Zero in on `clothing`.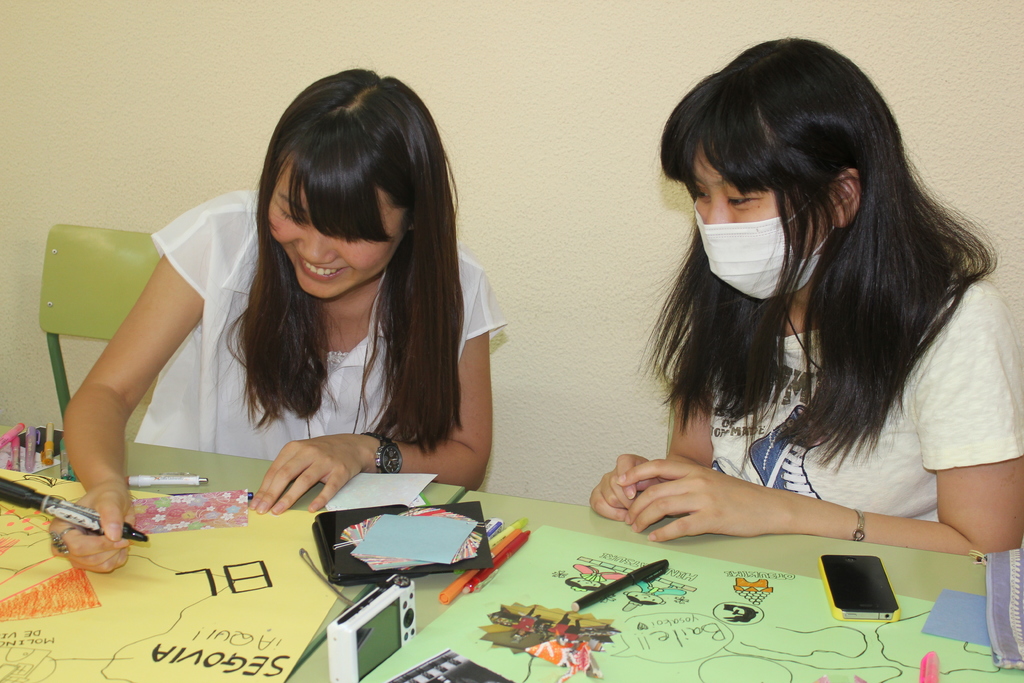
Zeroed in: (133,190,509,461).
